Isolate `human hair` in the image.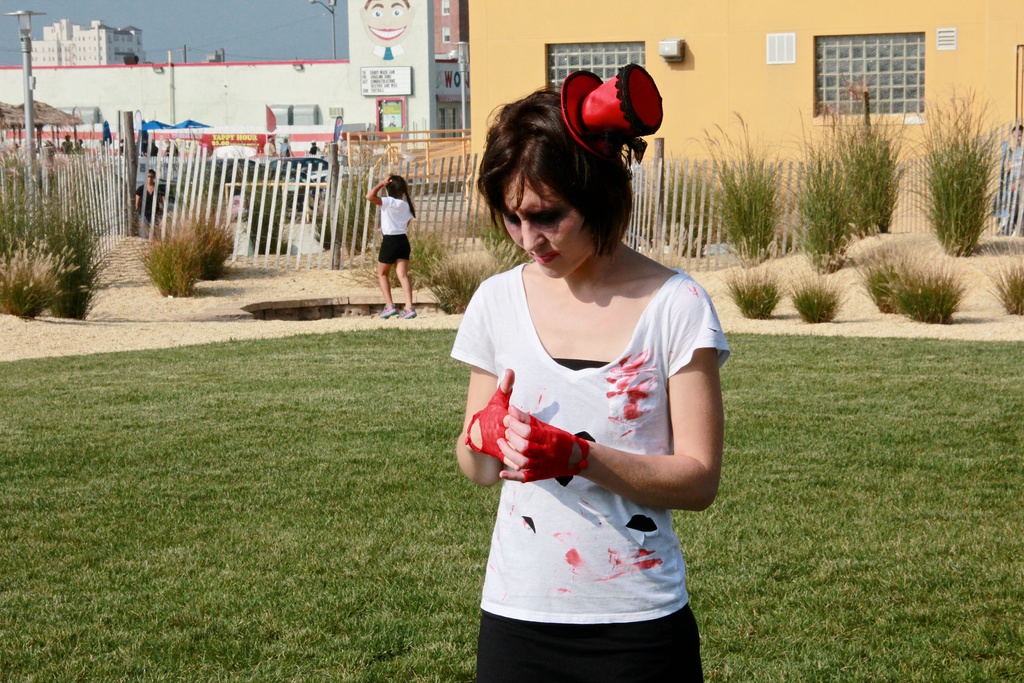
Isolated region: (left=146, top=169, right=155, bottom=181).
